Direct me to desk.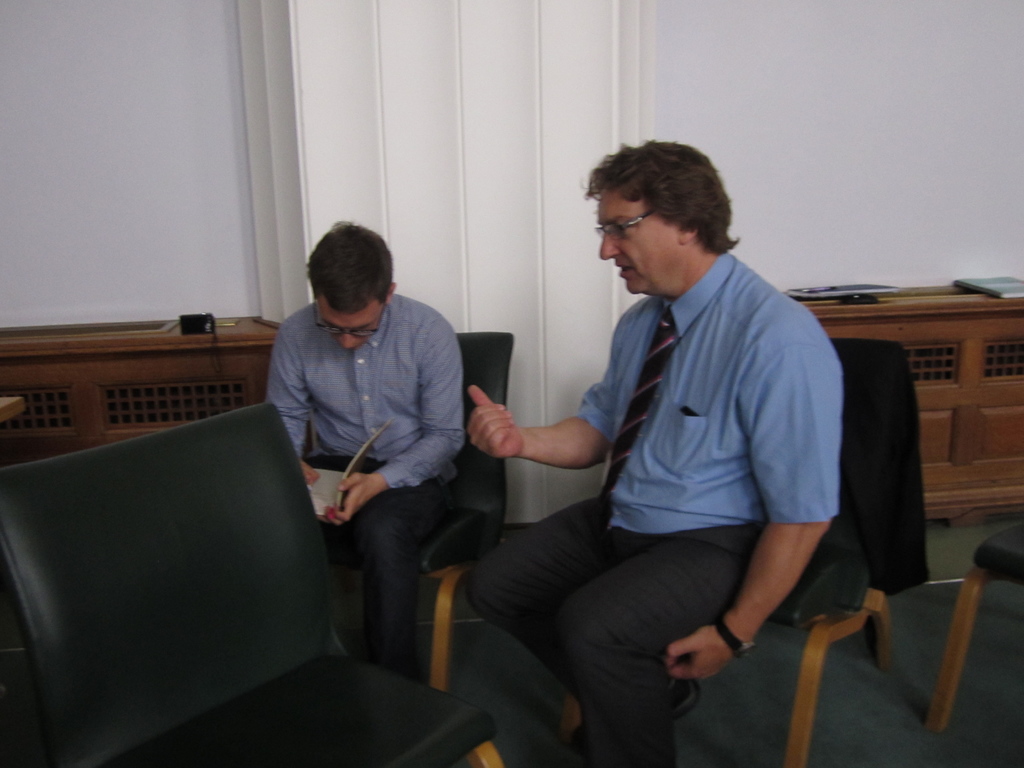
Direction: 776:274:1023:672.
